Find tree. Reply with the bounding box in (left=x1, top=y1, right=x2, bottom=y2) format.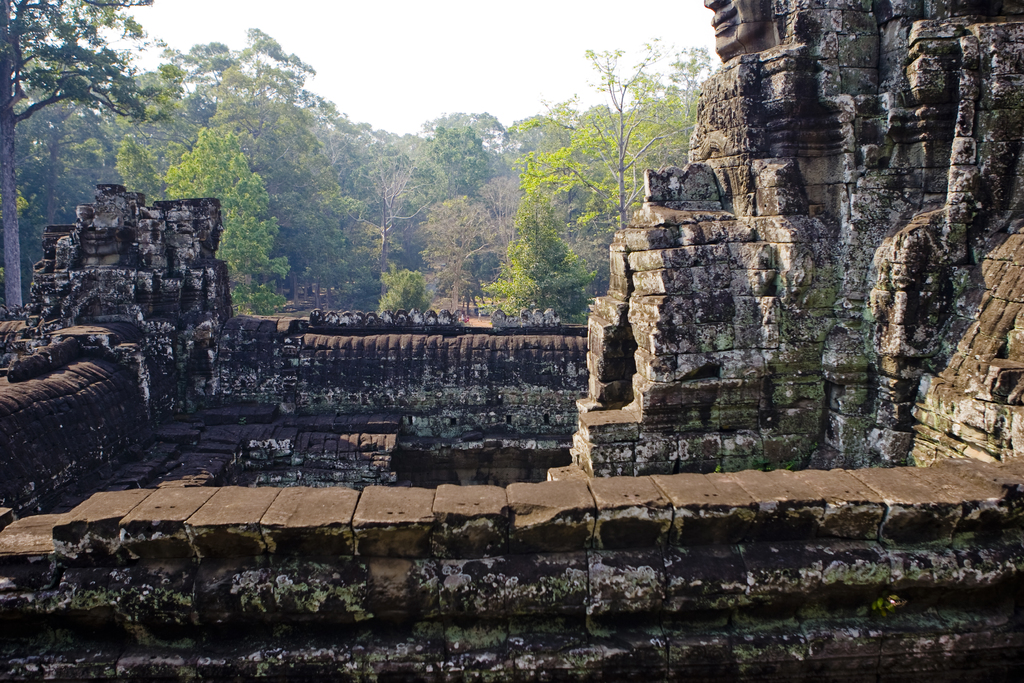
(left=332, top=115, right=389, bottom=221).
